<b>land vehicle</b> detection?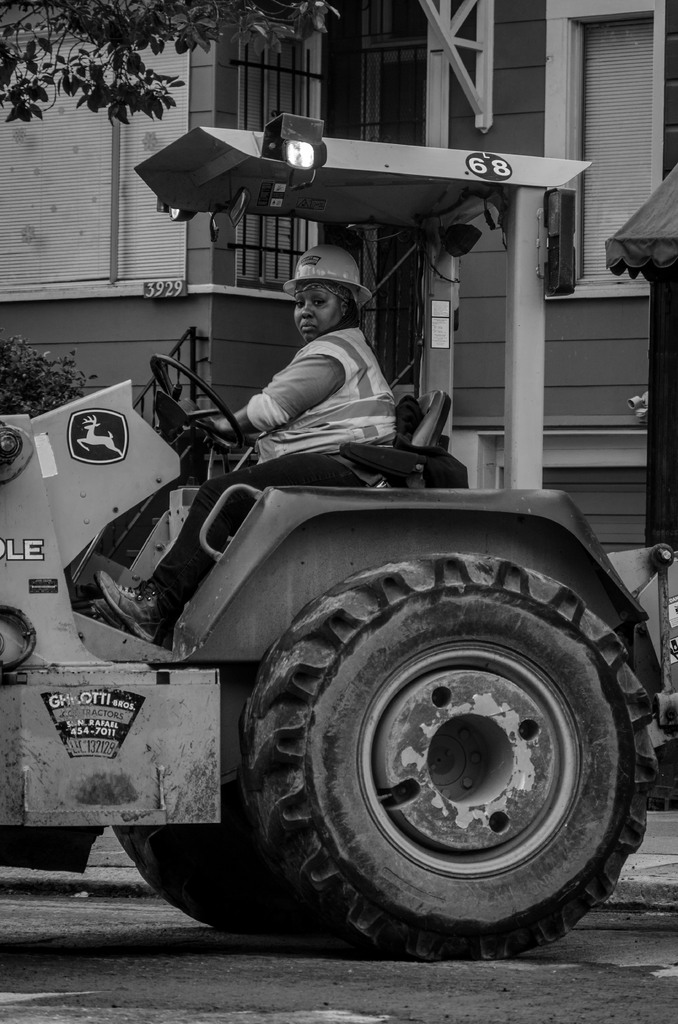
x1=0 y1=353 x2=677 y2=969
